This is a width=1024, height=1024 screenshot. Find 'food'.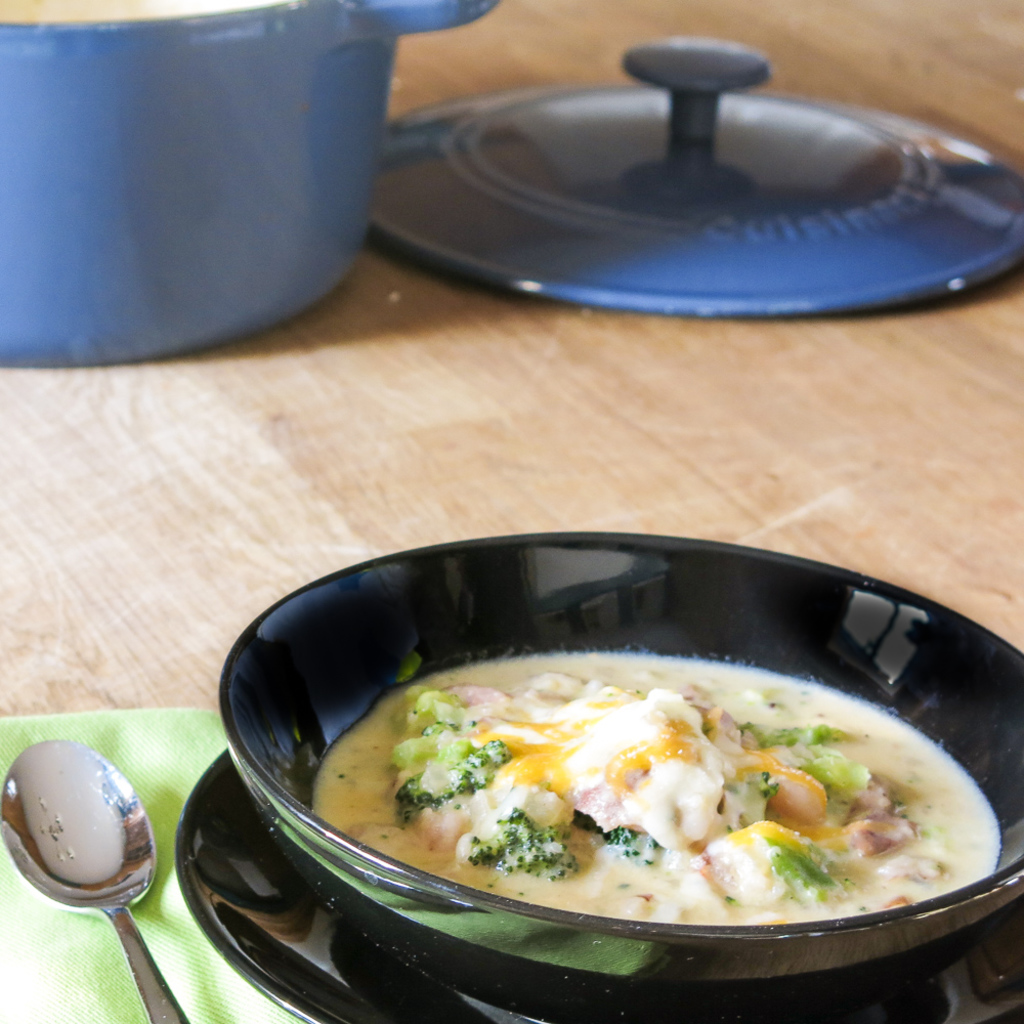
Bounding box: bbox=[309, 650, 998, 924].
